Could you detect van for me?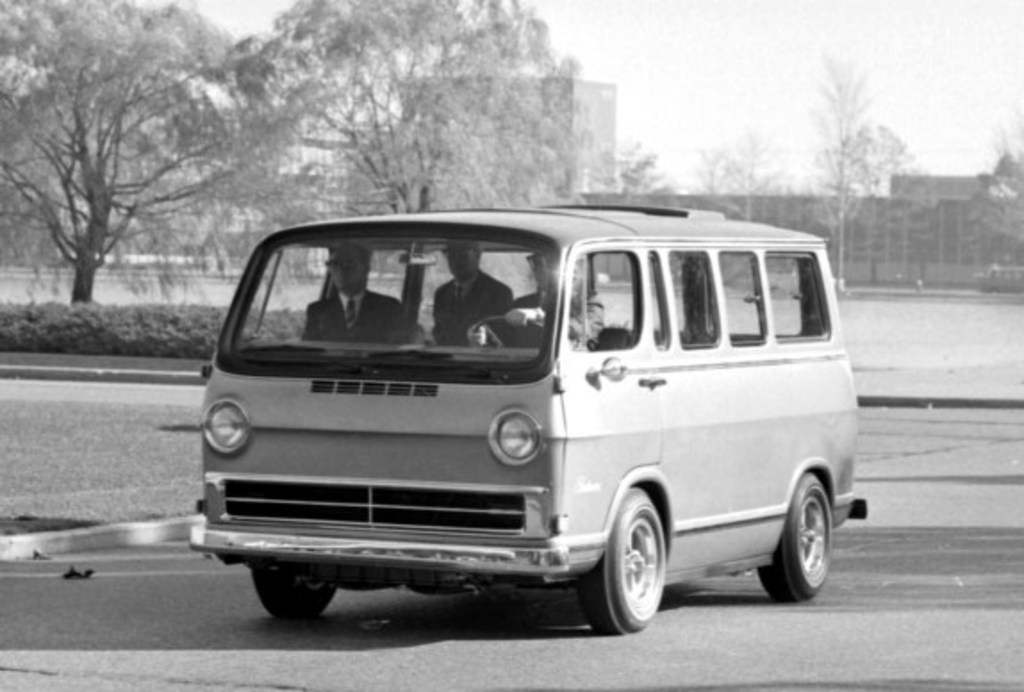
Detection result: bbox=(187, 200, 865, 635).
